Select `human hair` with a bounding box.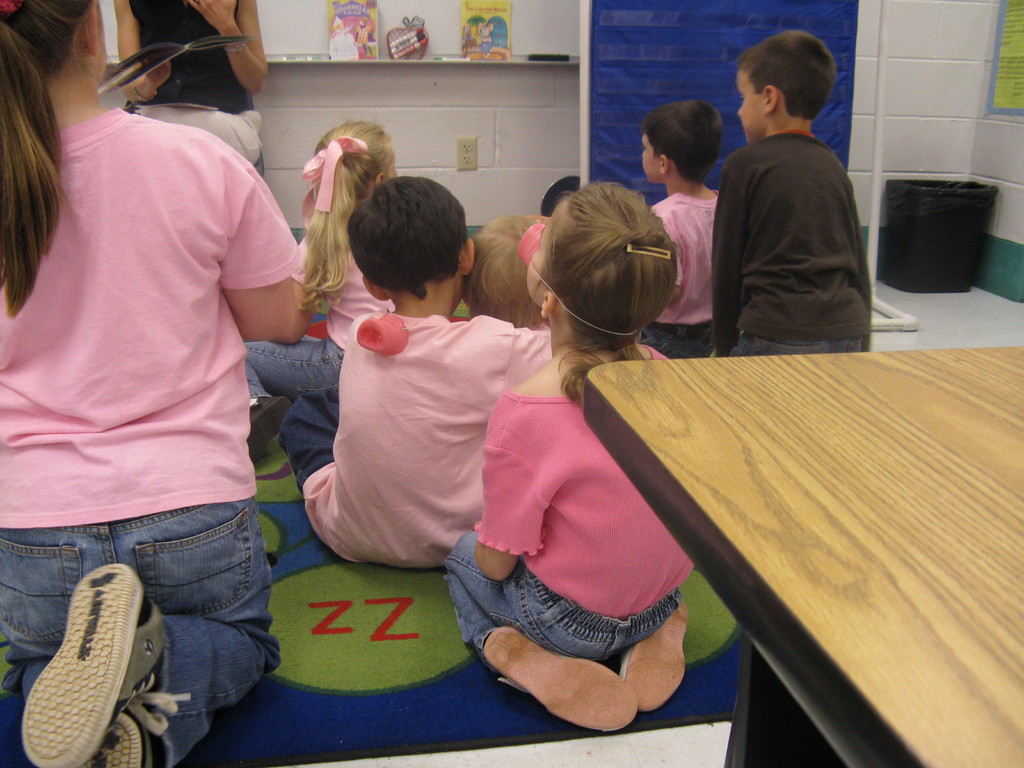
BBox(520, 168, 691, 369).
